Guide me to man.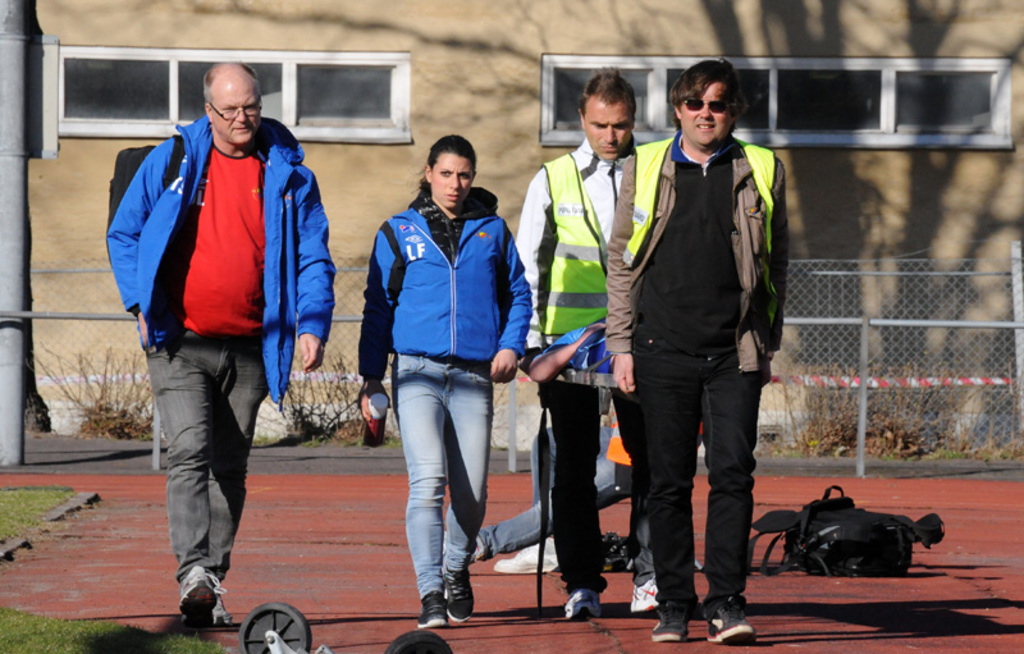
Guidance: [left=111, top=67, right=321, bottom=596].
